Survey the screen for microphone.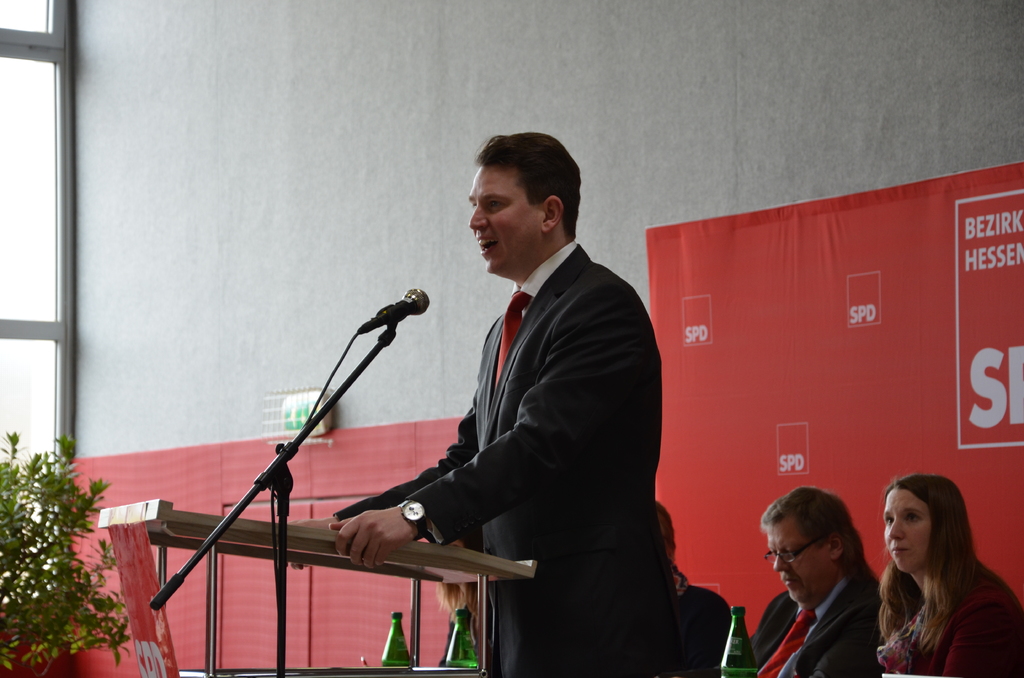
Survey found: pyautogui.locateOnScreen(339, 280, 433, 340).
